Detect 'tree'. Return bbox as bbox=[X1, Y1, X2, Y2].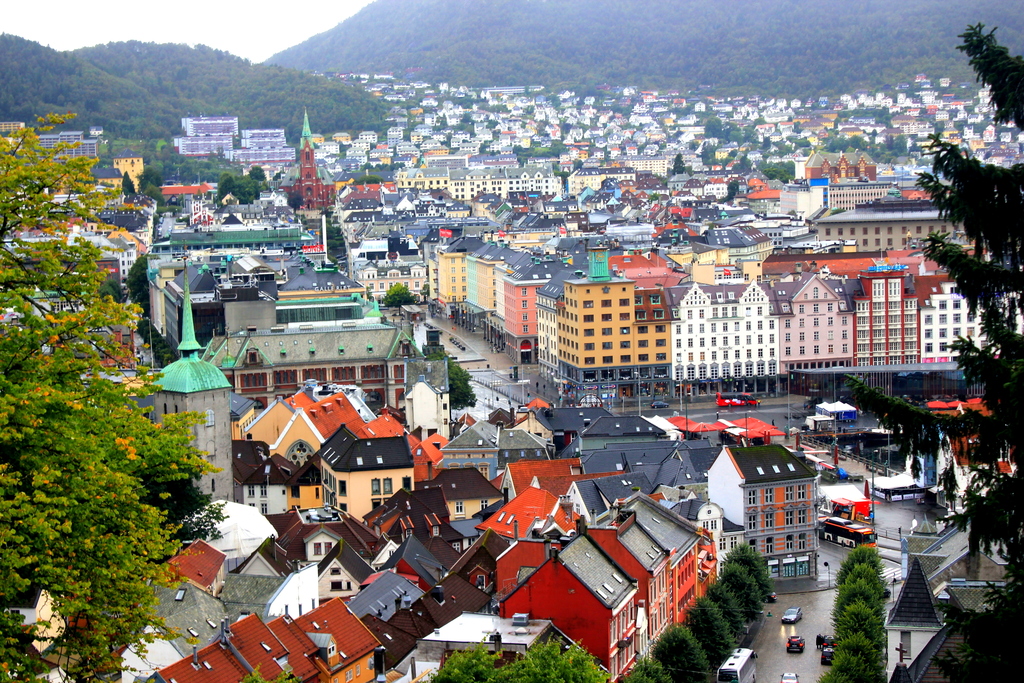
bbox=[479, 138, 498, 158].
